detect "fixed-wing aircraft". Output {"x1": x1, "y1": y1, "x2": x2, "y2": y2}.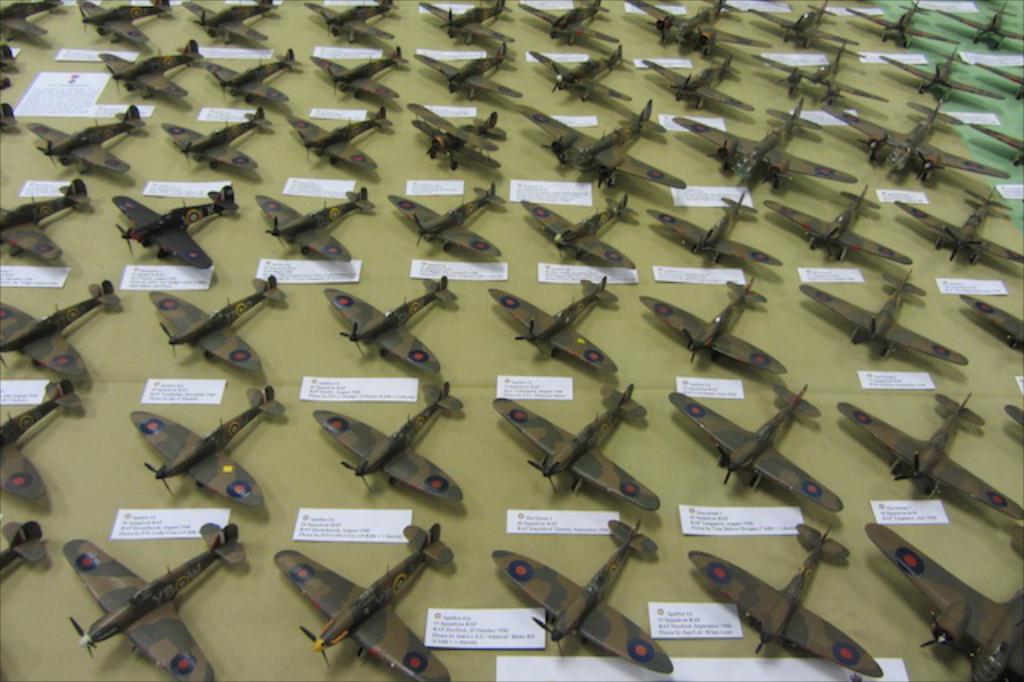
{"x1": 963, "y1": 288, "x2": 1022, "y2": 346}.
